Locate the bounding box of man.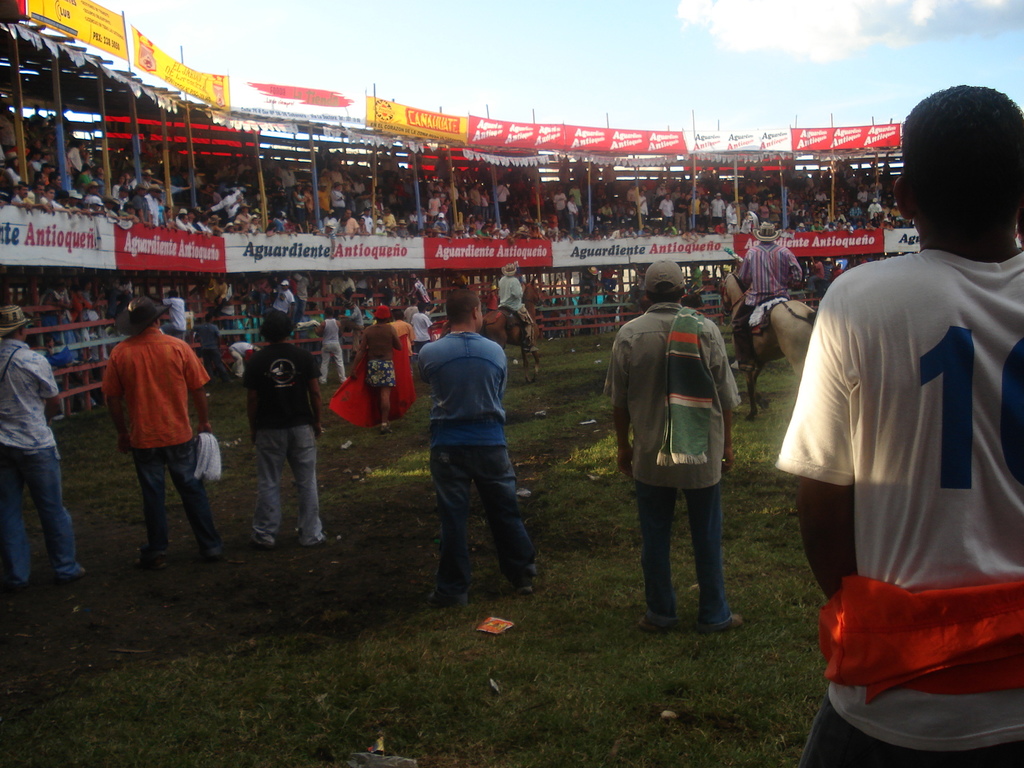
Bounding box: crop(470, 183, 481, 218).
